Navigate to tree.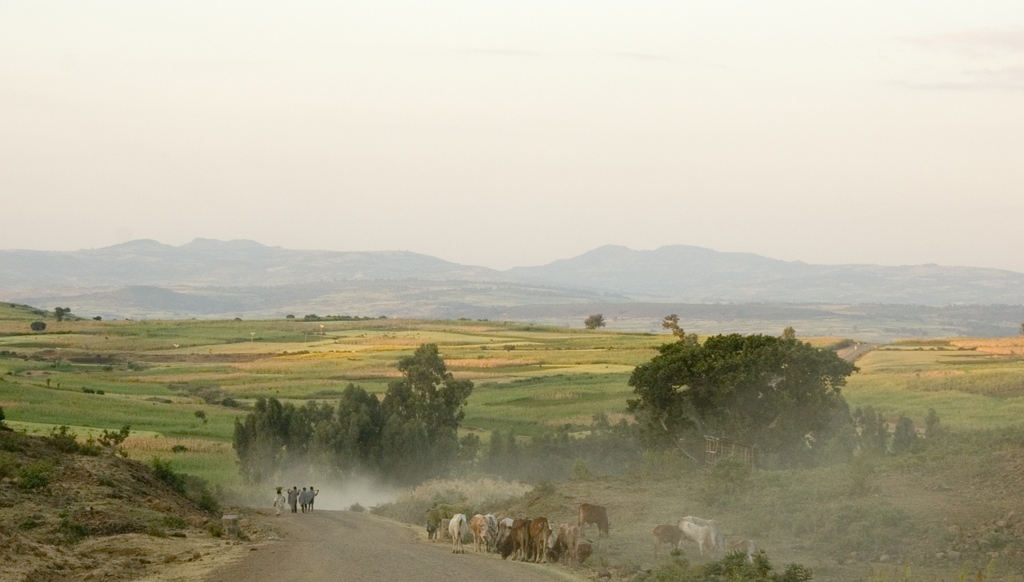
Navigation target: select_region(579, 314, 604, 334).
